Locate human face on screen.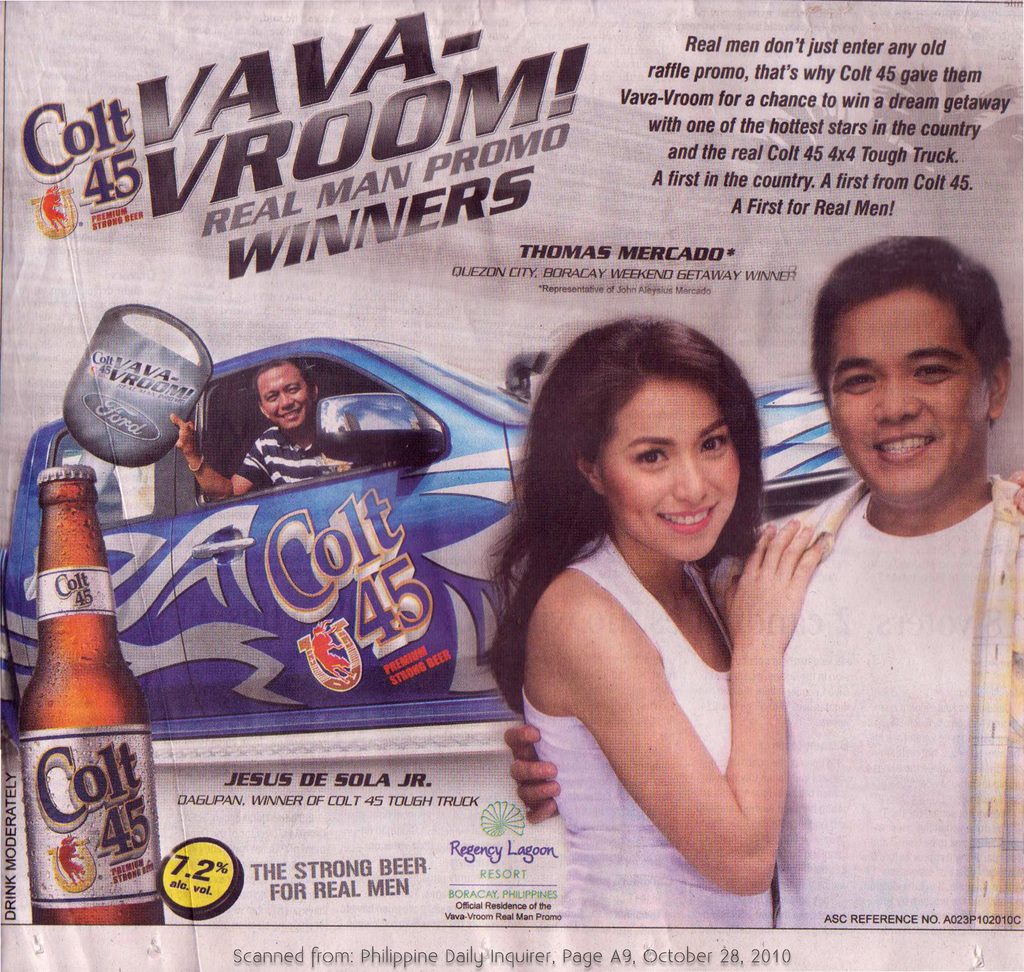
On screen at locate(828, 290, 991, 513).
